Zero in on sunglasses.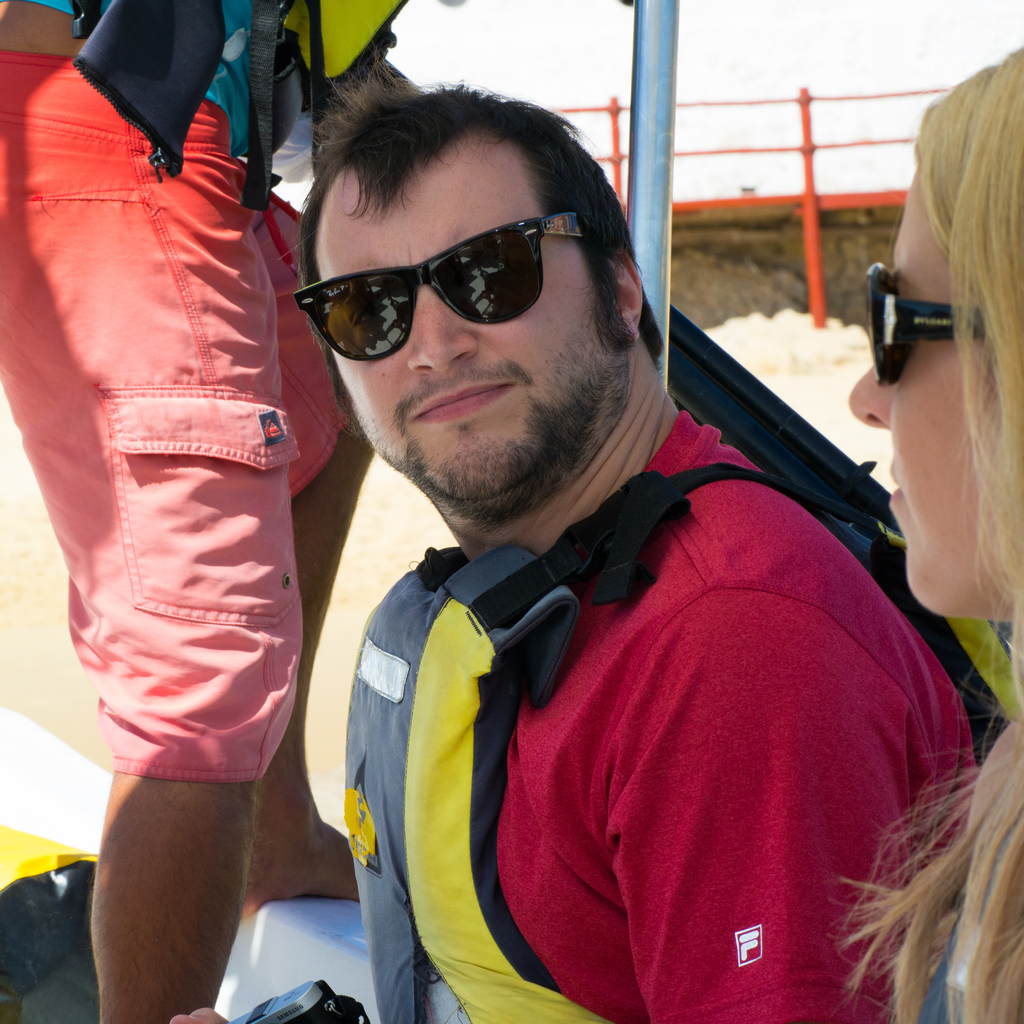
Zeroed in: [left=865, top=262, right=990, bottom=384].
